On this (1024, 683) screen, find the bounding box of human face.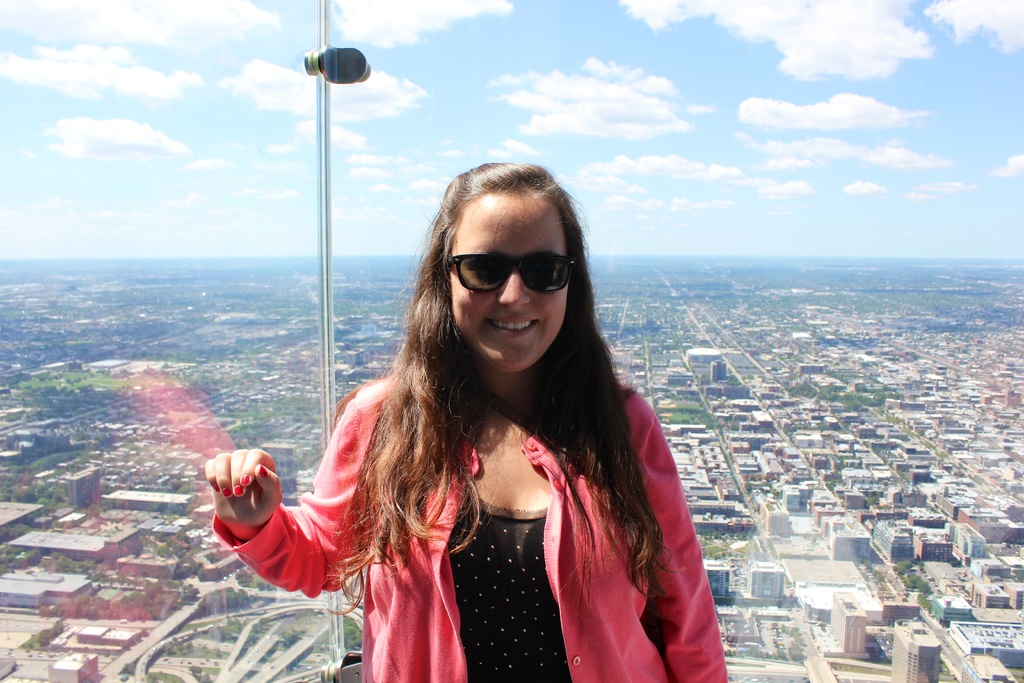
Bounding box: [left=451, top=188, right=570, bottom=374].
